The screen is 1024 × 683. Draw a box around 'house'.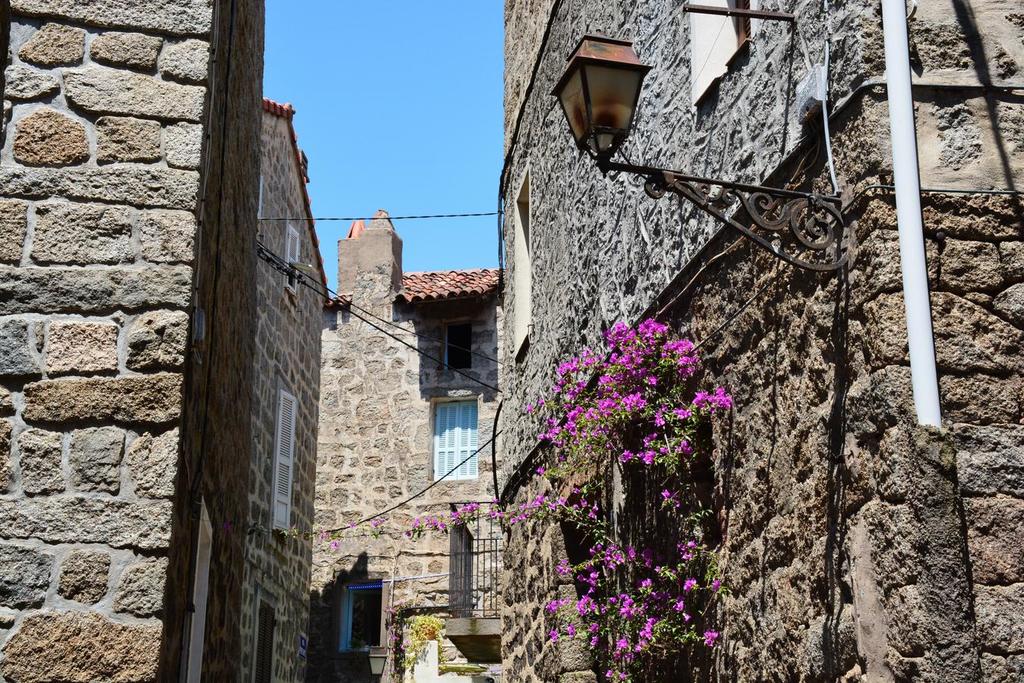
[504,0,1022,678].
